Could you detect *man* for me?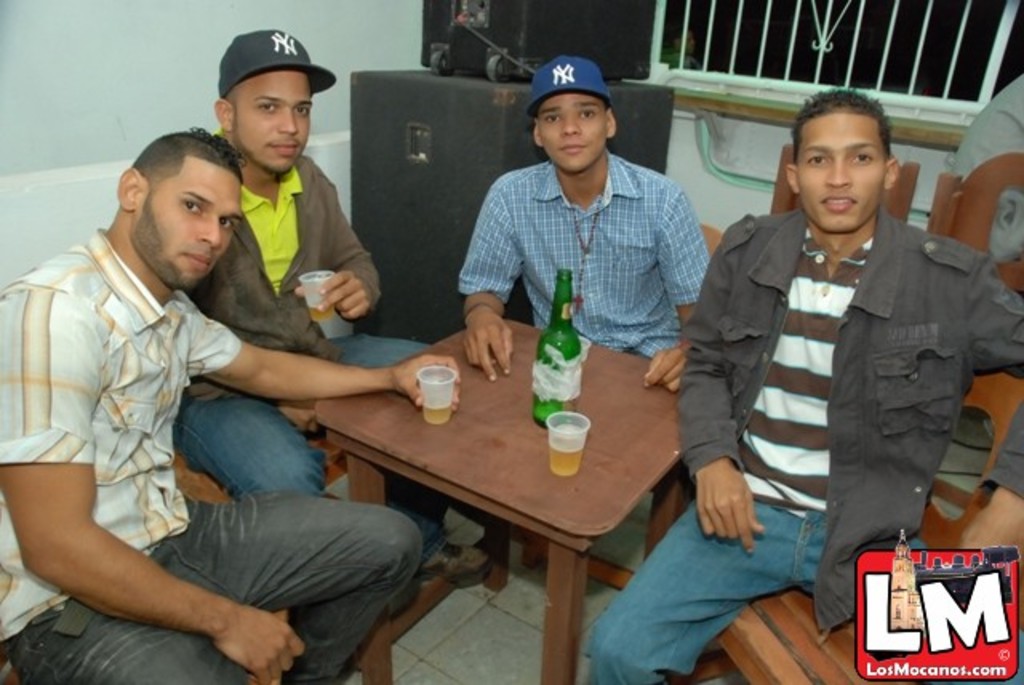
Detection result: x1=461 y1=58 x2=717 y2=399.
